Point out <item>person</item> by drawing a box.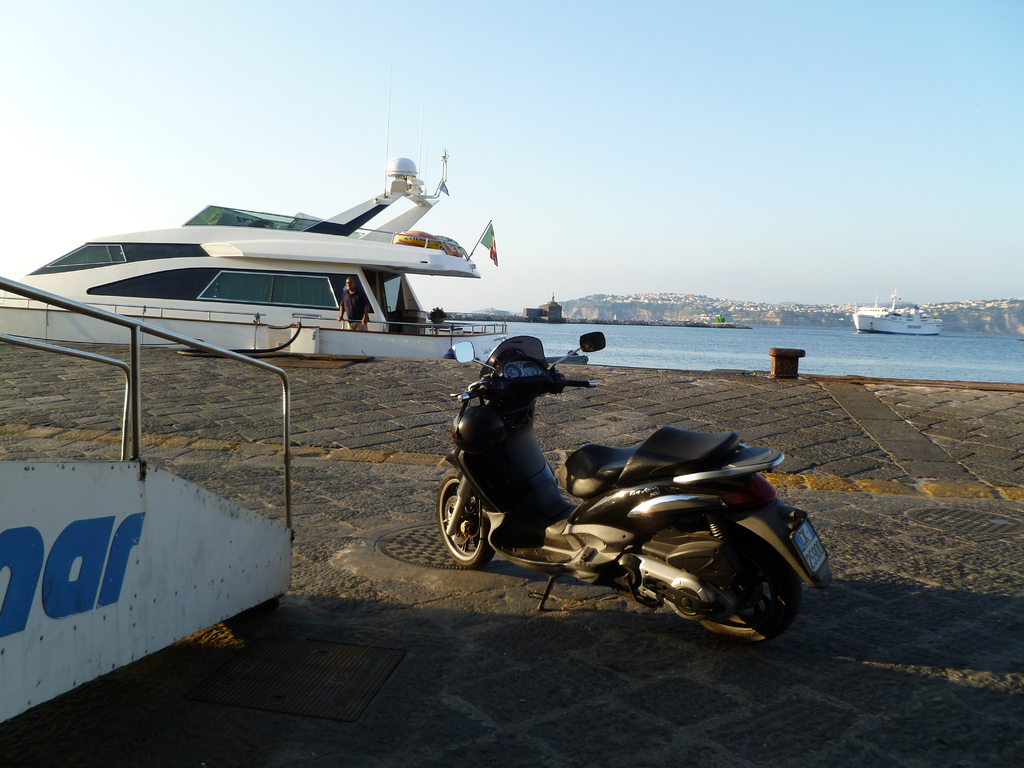
330, 278, 374, 335.
